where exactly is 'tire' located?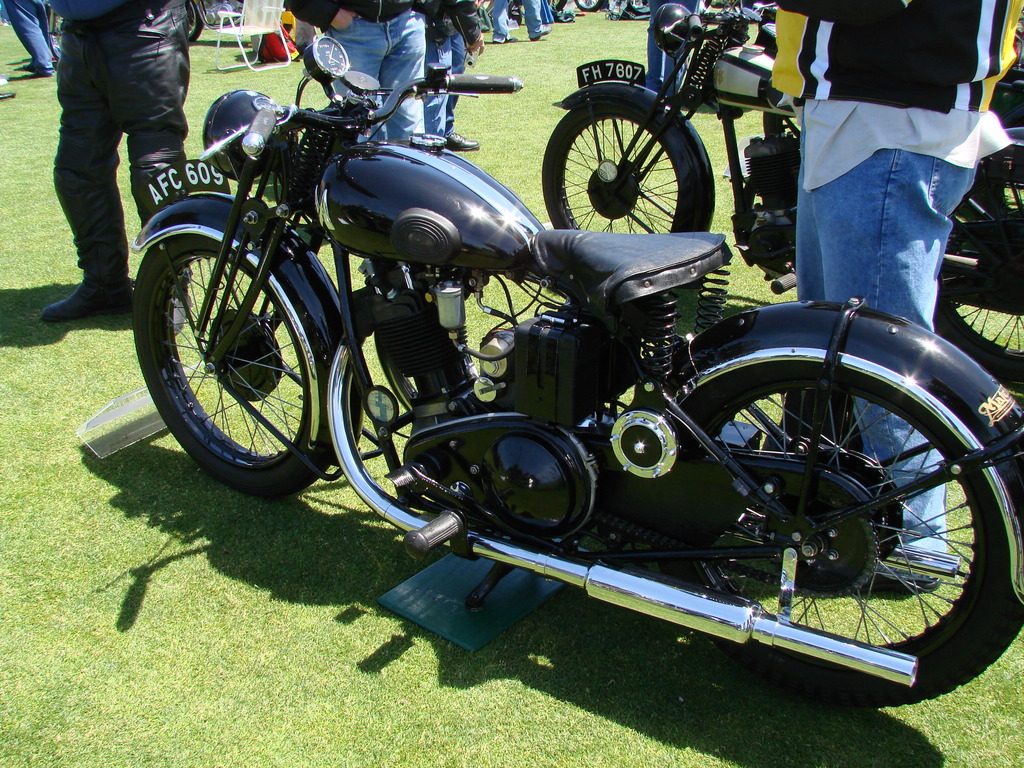
Its bounding box is bbox=[188, 0, 201, 40].
